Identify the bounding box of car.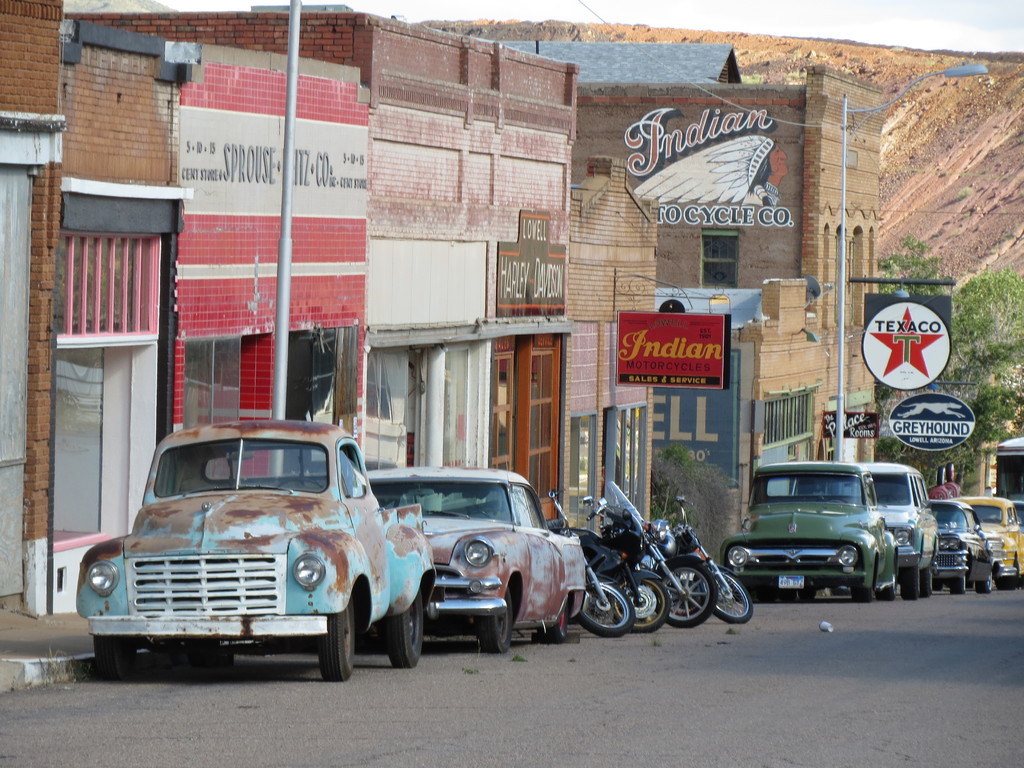
{"x1": 72, "y1": 417, "x2": 437, "y2": 680}.
